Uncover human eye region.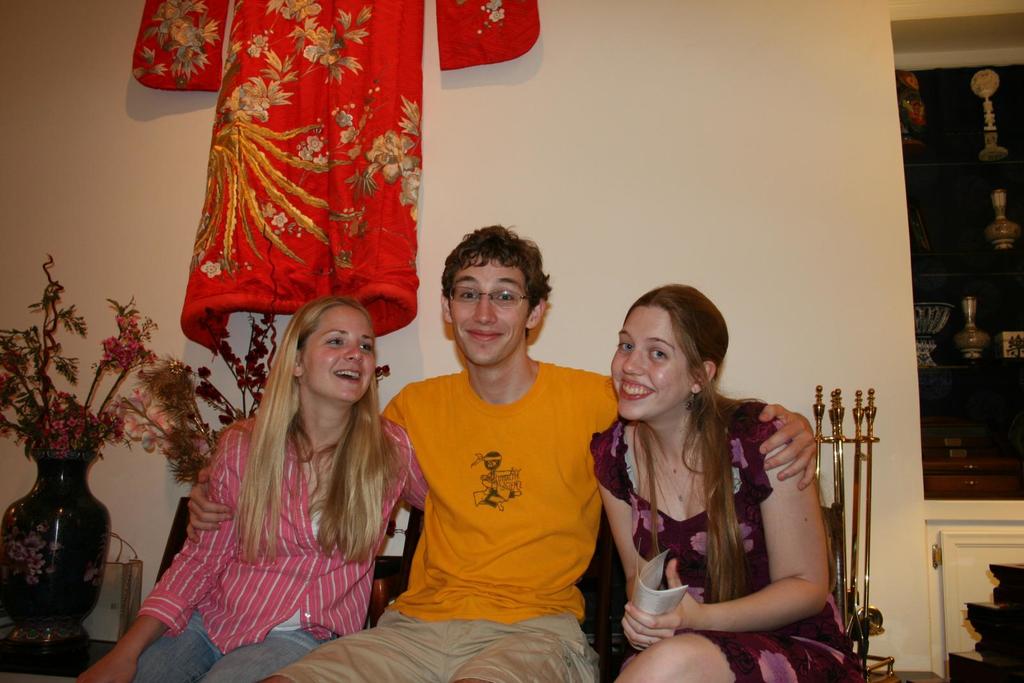
Uncovered: (x1=321, y1=333, x2=344, y2=346).
